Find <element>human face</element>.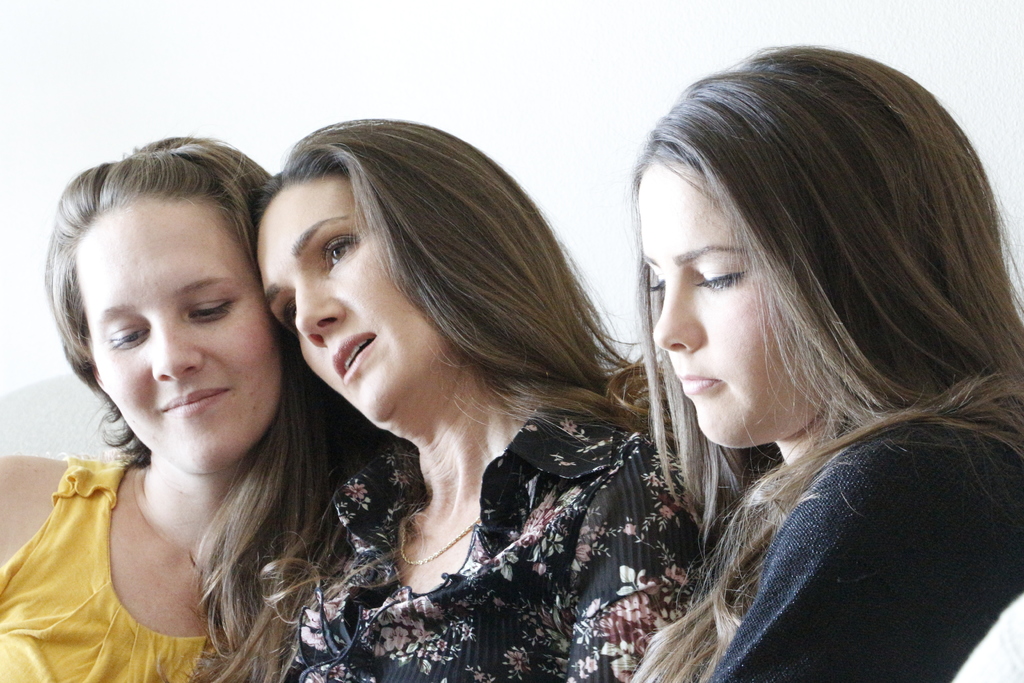
Rect(642, 174, 784, 441).
